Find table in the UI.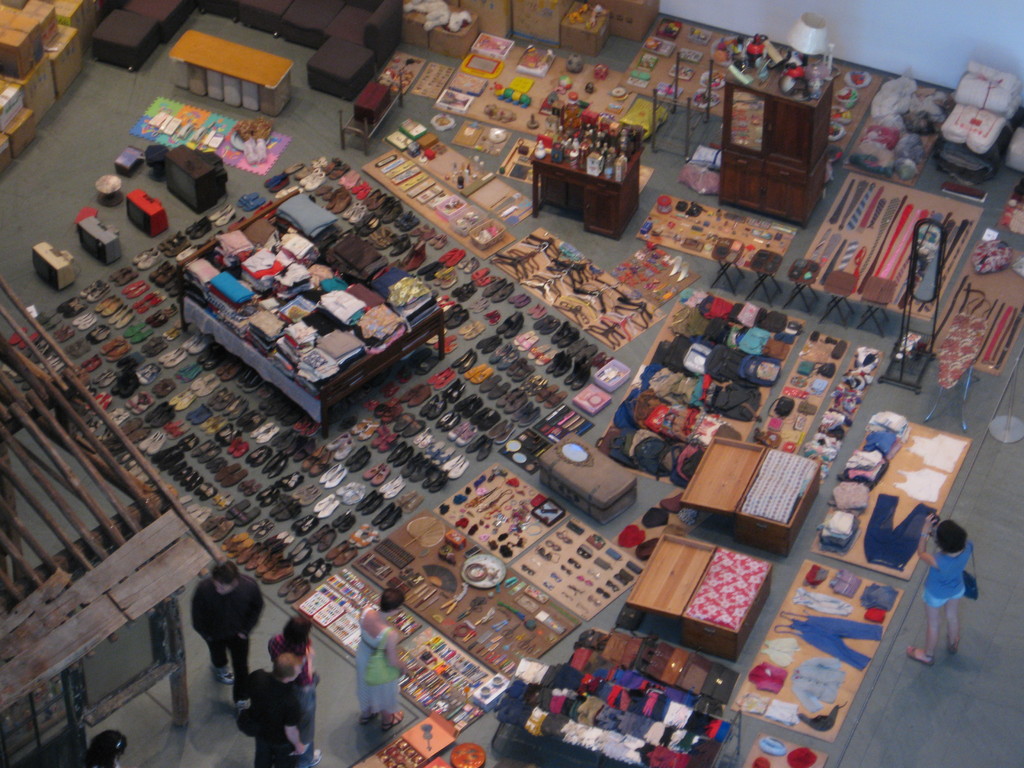
UI element at {"x1": 524, "y1": 118, "x2": 652, "y2": 211}.
